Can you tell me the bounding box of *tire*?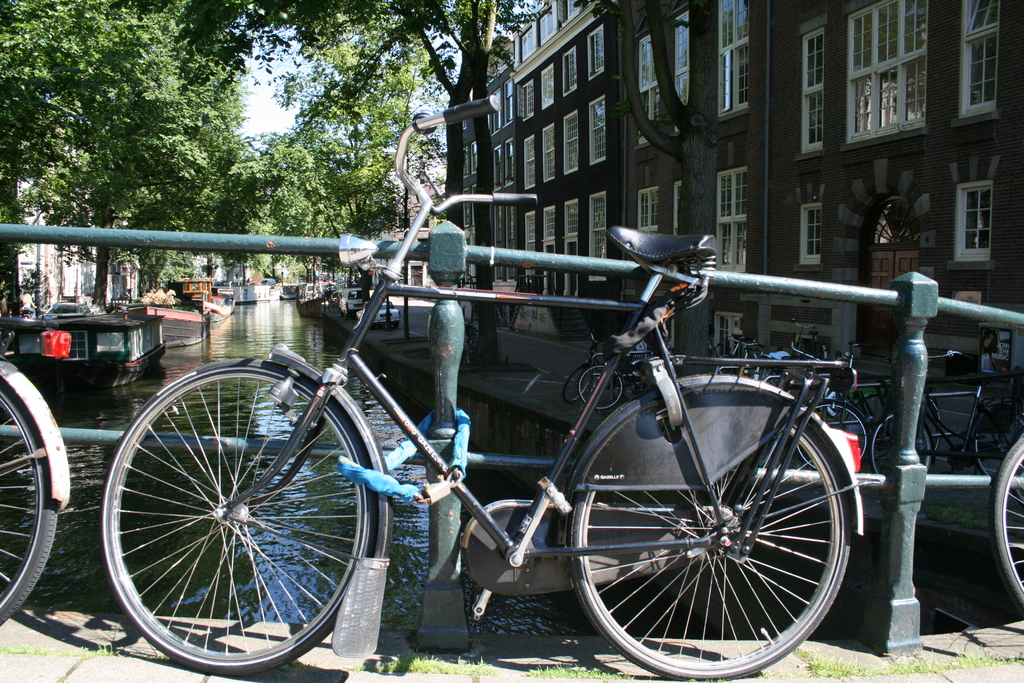
563:362:592:404.
